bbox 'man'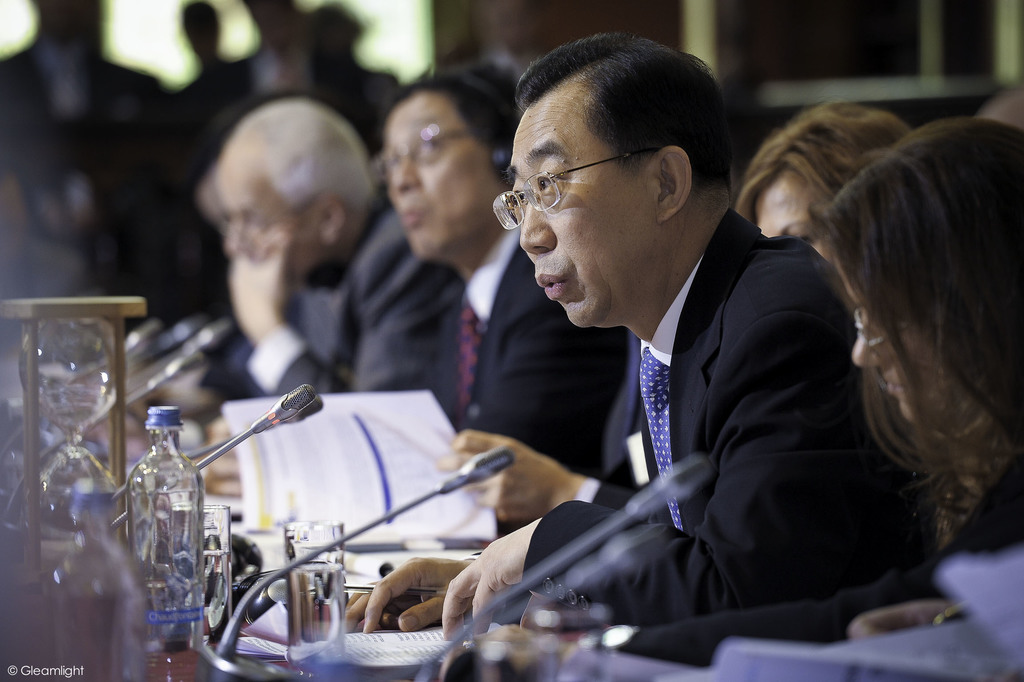
crop(432, 56, 918, 671)
